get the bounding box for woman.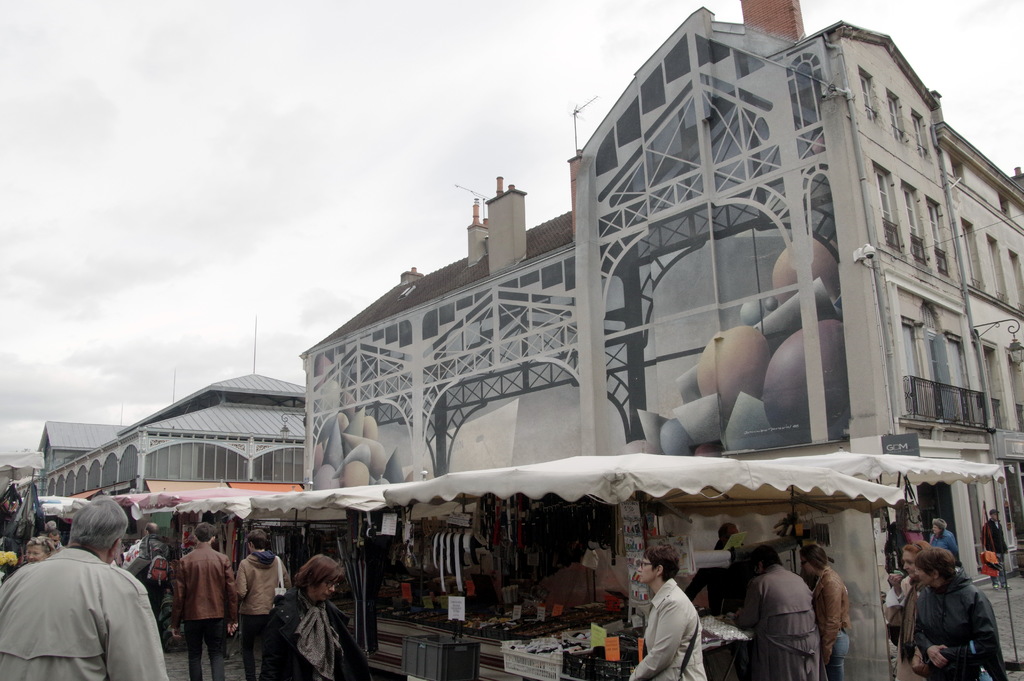
x1=625, y1=551, x2=706, y2=680.
